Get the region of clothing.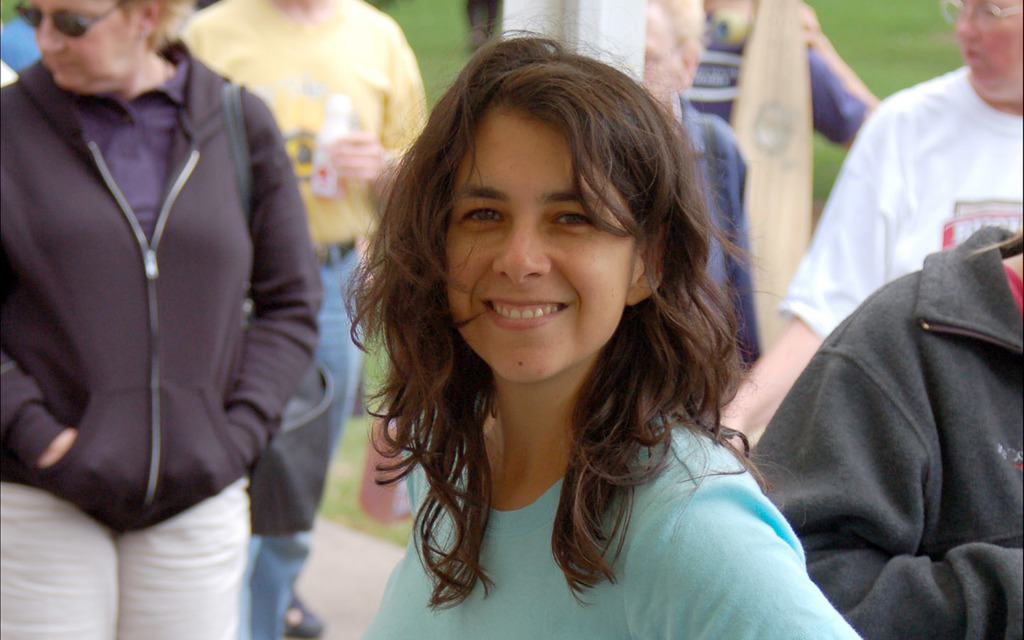
{"x1": 361, "y1": 398, "x2": 860, "y2": 639}.
